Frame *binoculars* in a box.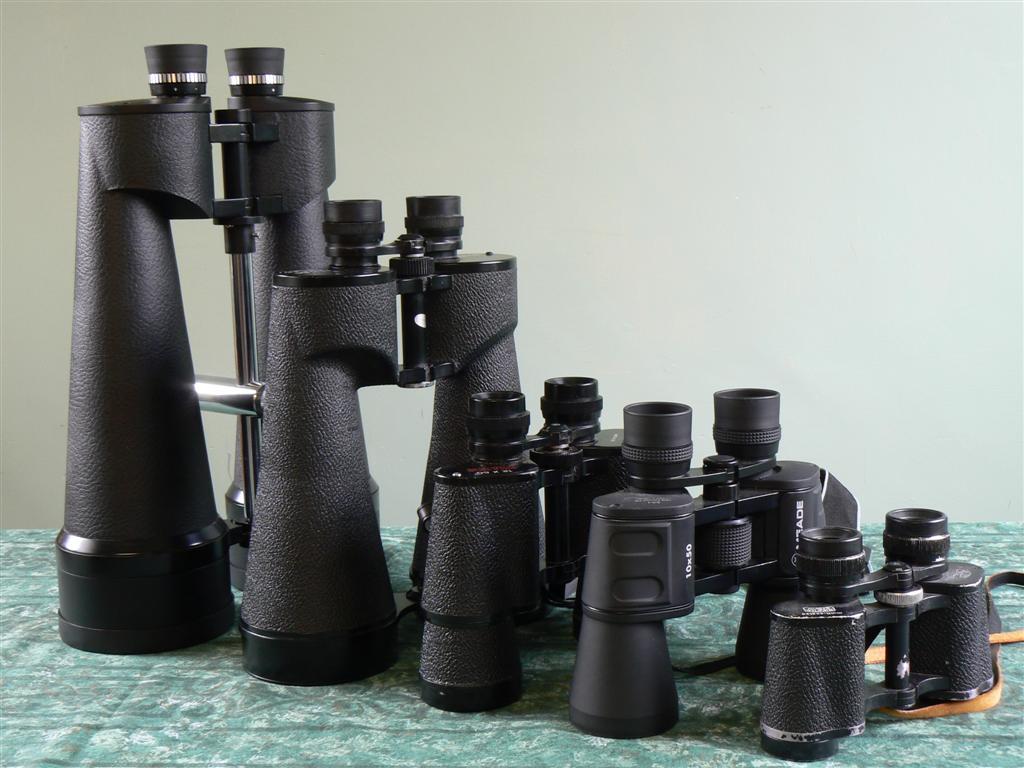
rect(564, 379, 828, 739).
